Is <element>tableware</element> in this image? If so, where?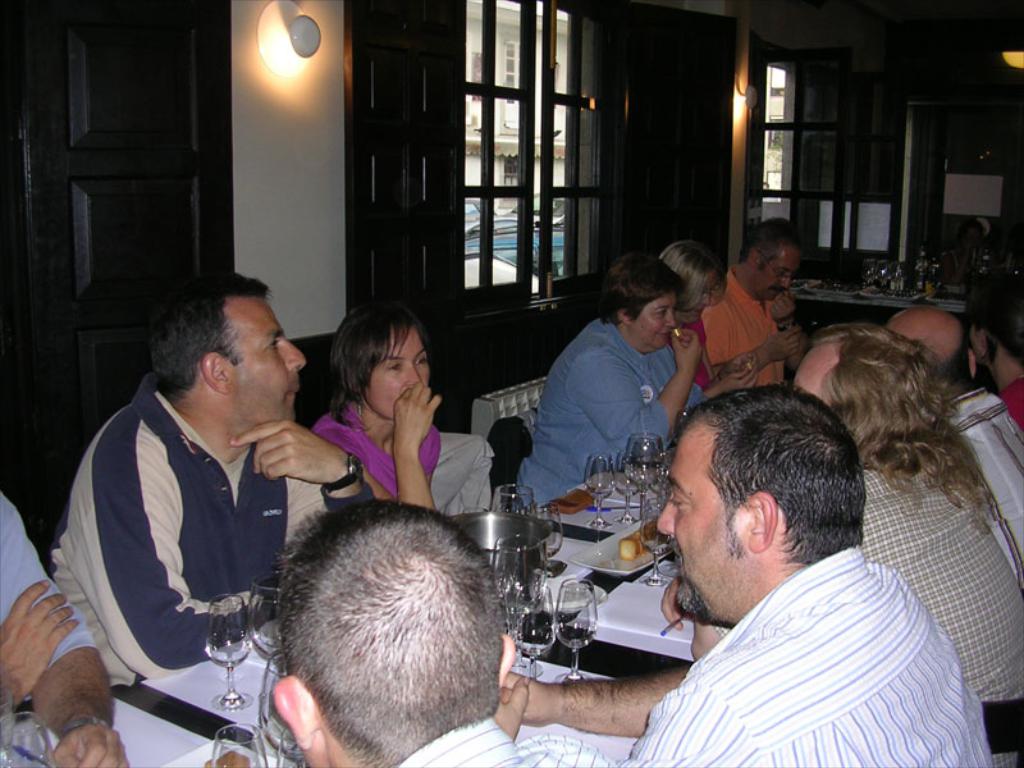
Yes, at <box>497,477,538,518</box>.
